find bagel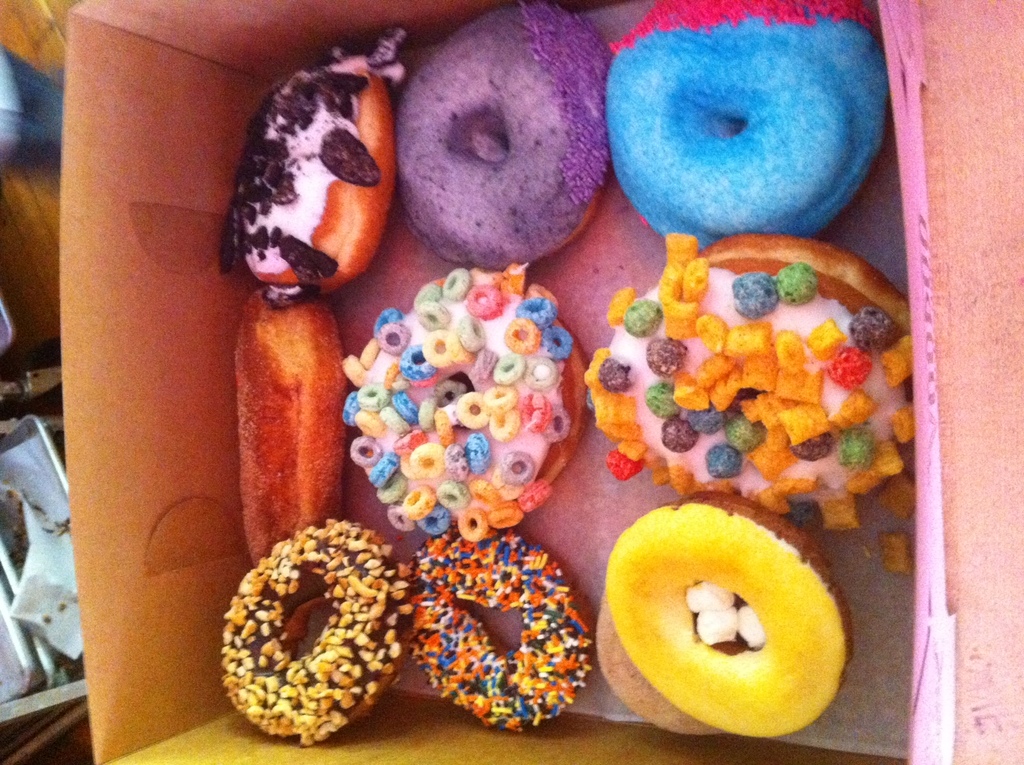
603 496 856 740
